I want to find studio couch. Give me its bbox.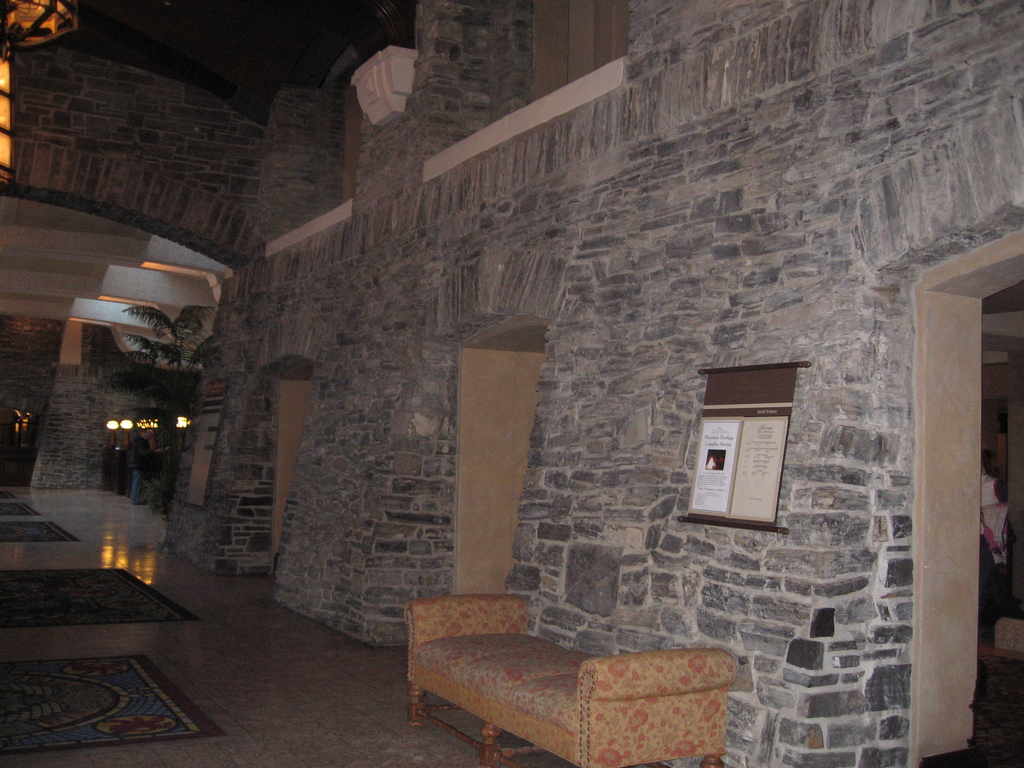
407, 590, 740, 767.
